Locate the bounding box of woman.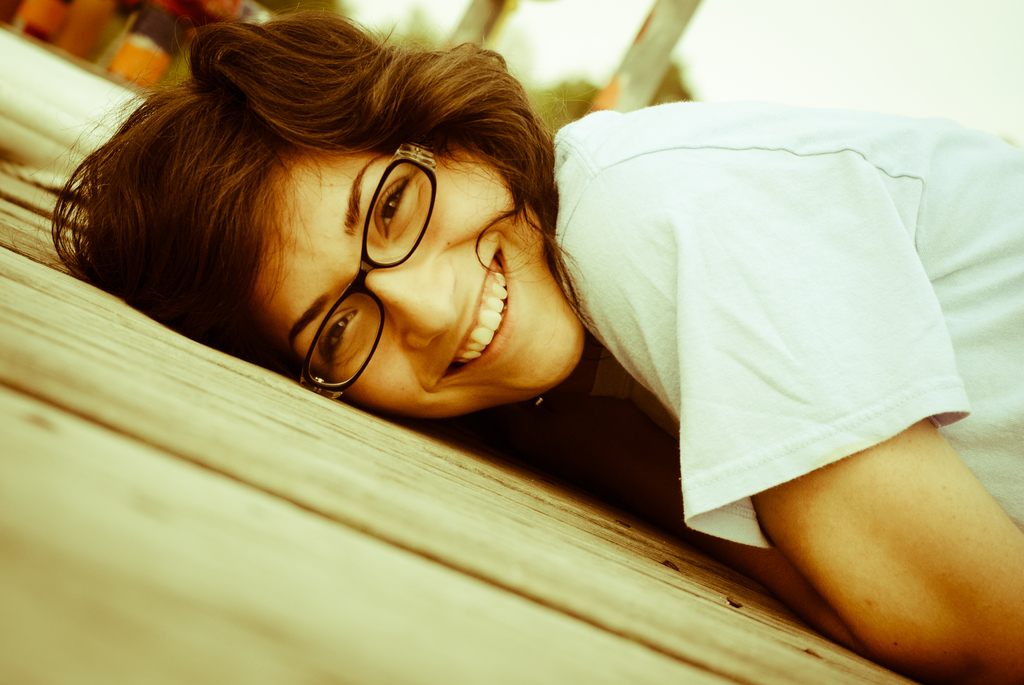
Bounding box: detection(52, 6, 1023, 684).
